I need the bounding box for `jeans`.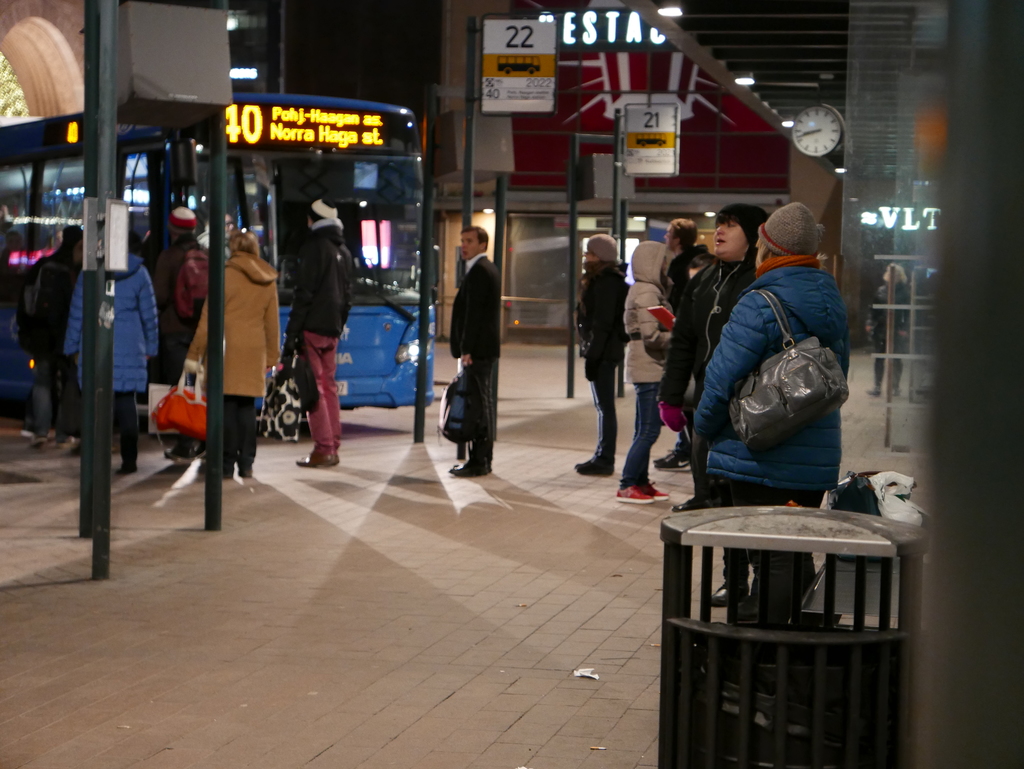
Here it is: box(29, 350, 72, 439).
